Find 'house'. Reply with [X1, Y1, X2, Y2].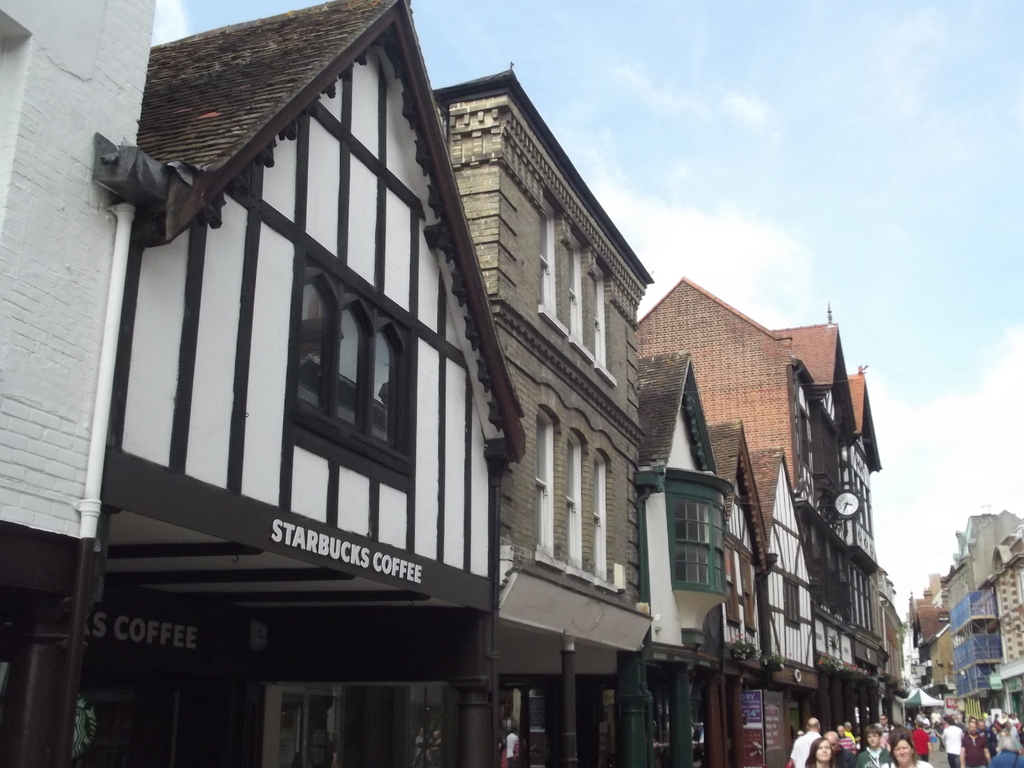
[631, 269, 884, 767].
